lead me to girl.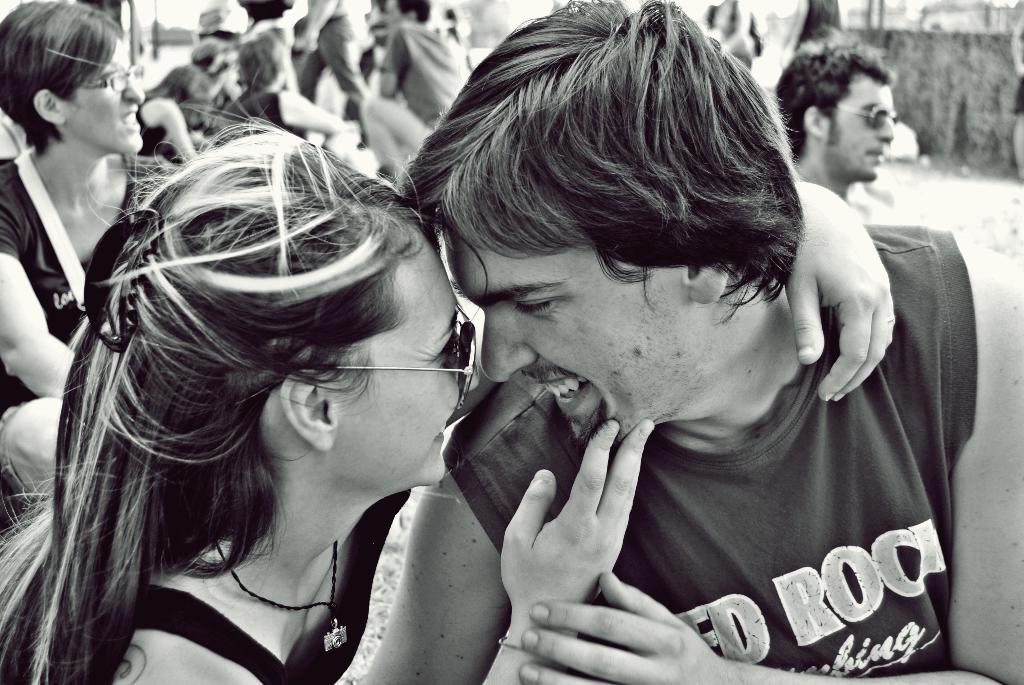
Lead to Rect(0, 0, 175, 528).
